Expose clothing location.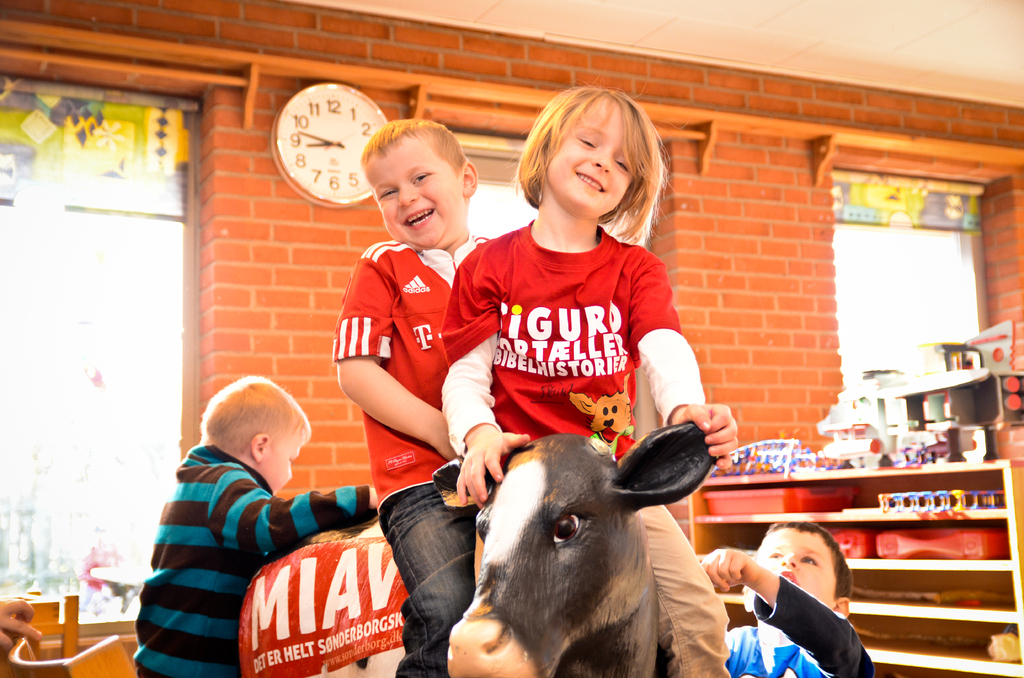
Exposed at 133, 441, 382, 677.
